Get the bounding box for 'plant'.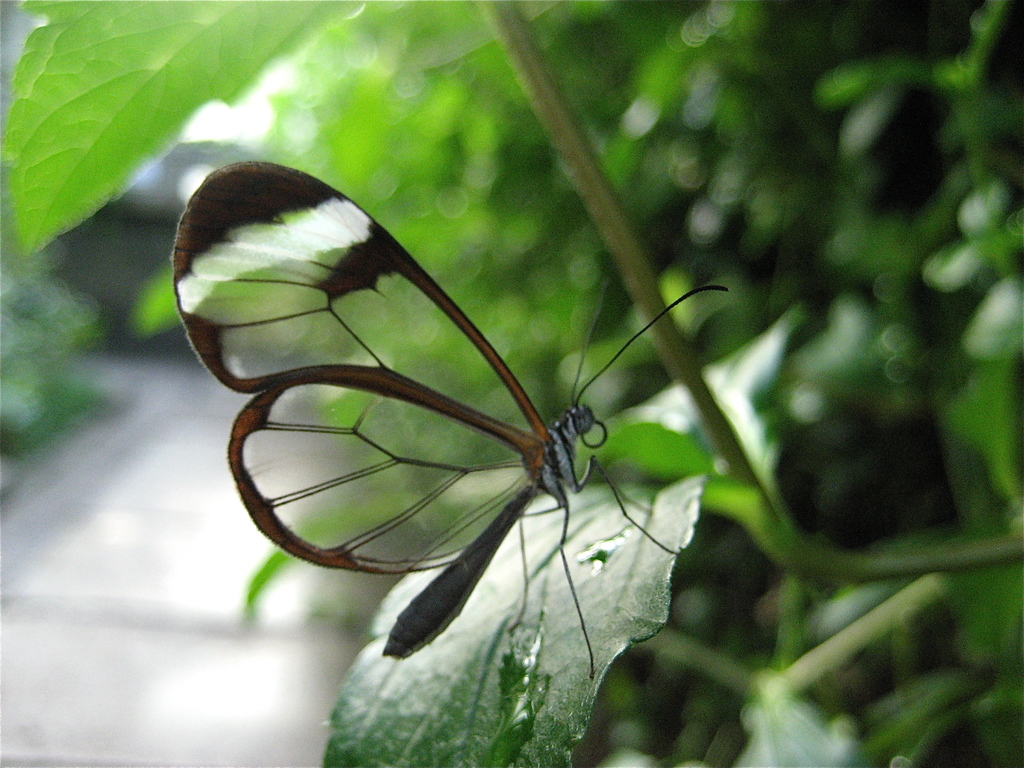
<box>38,101,916,715</box>.
